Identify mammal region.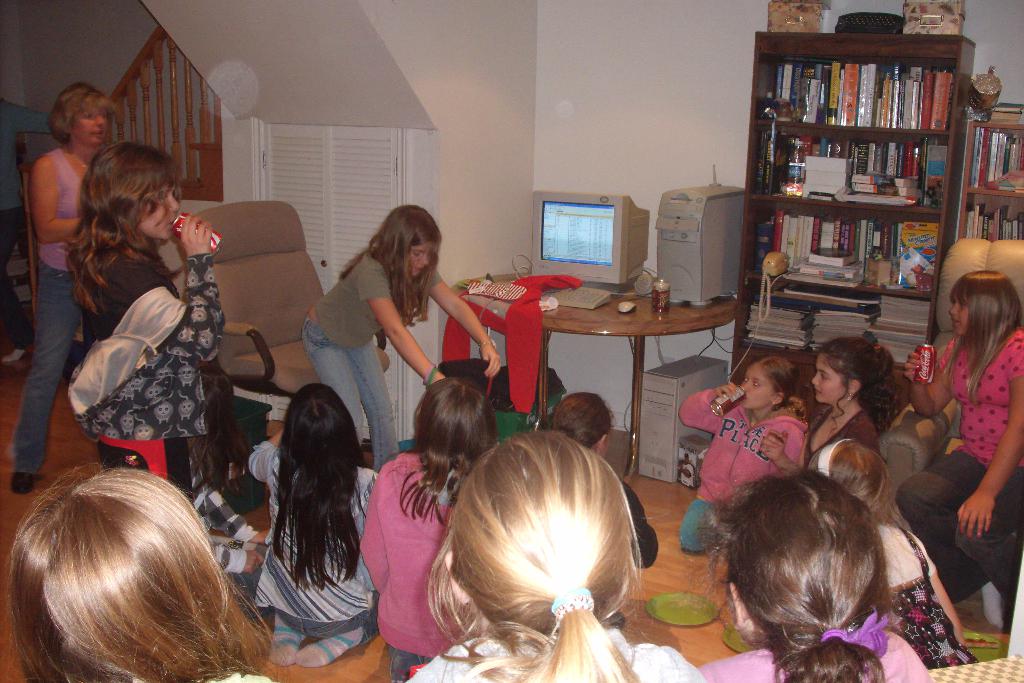
Region: <region>244, 381, 382, 670</region>.
